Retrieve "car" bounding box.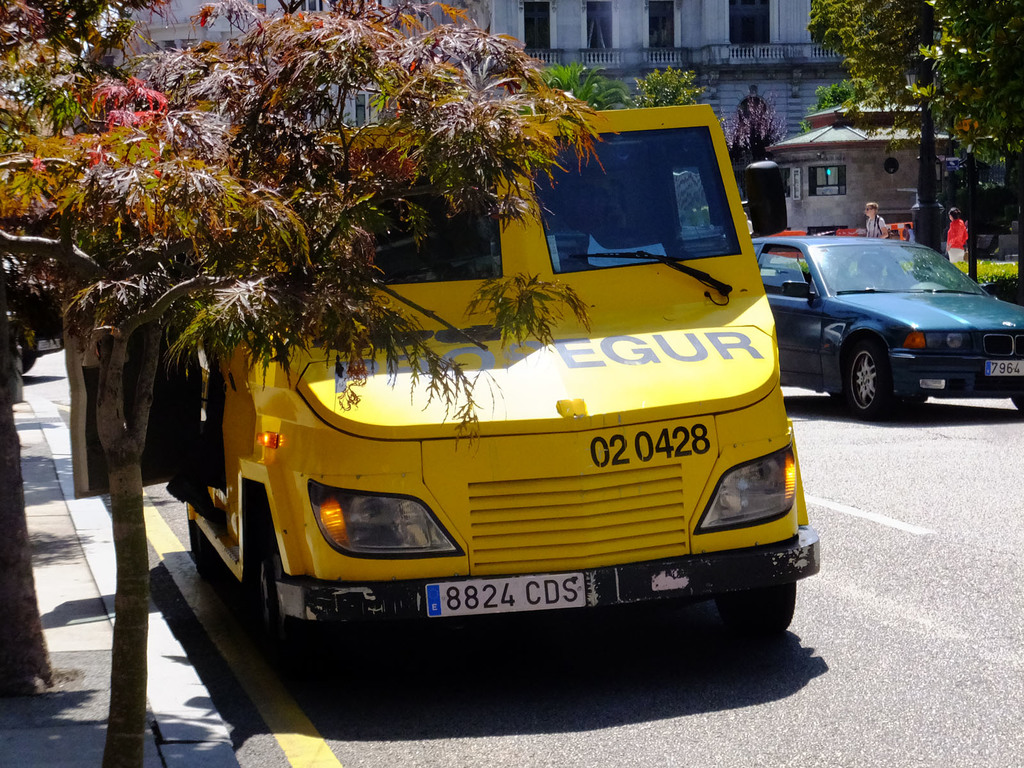
Bounding box: box(762, 228, 906, 276).
